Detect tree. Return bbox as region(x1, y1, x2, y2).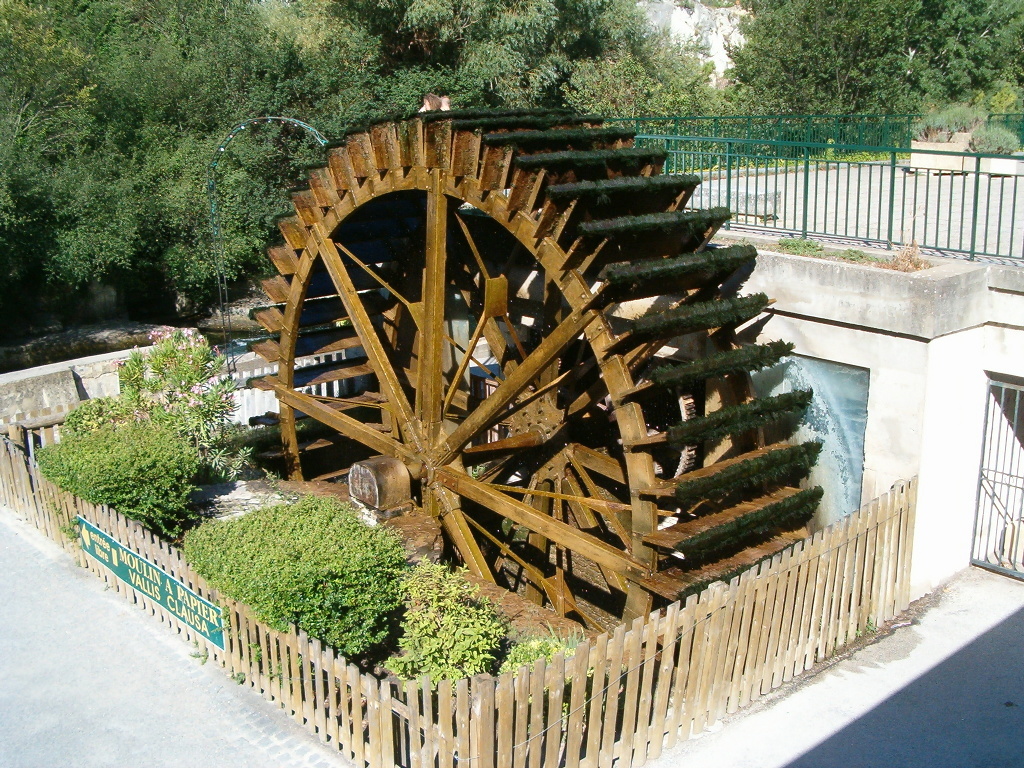
region(182, 483, 415, 686).
